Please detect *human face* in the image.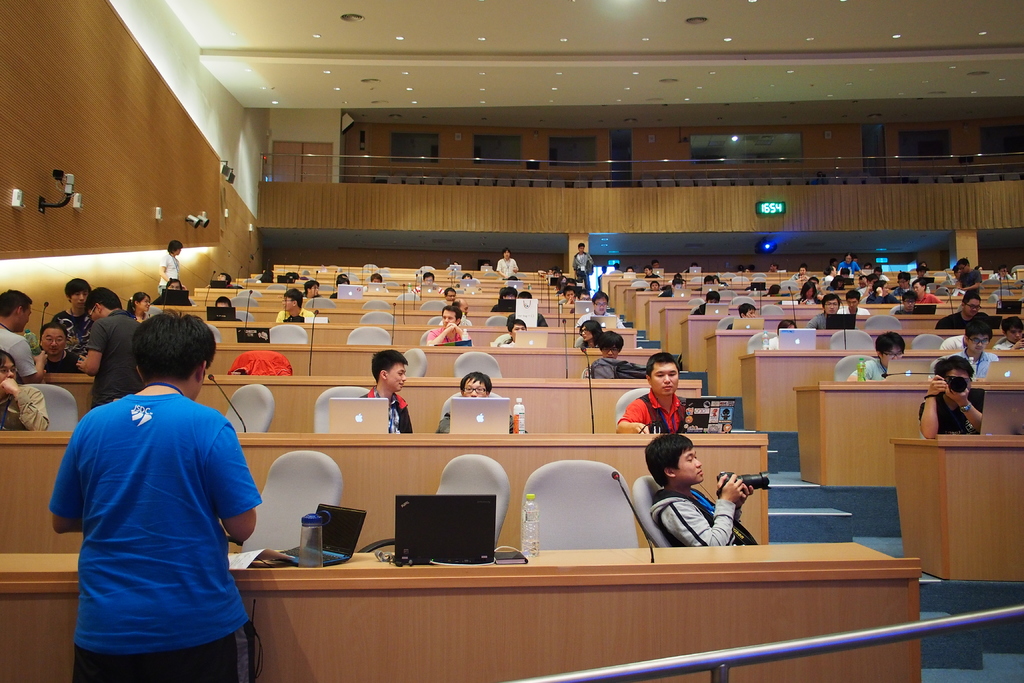
region(958, 263, 970, 272).
